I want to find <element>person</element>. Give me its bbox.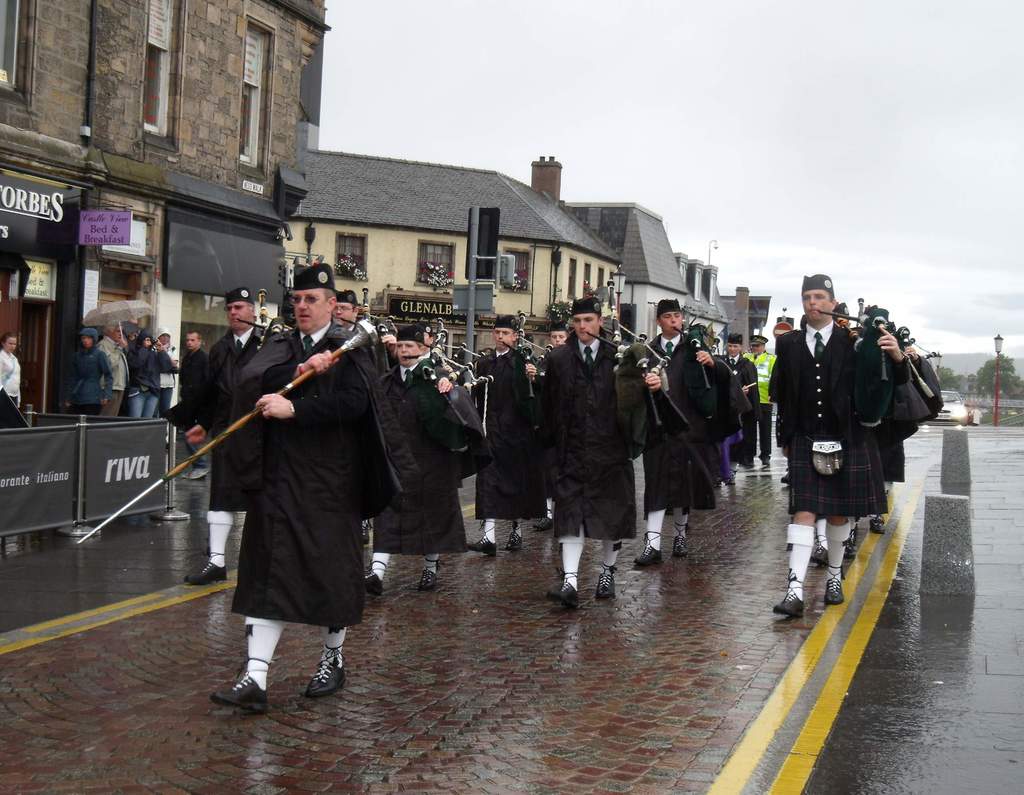
l=120, t=328, r=176, b=421.
